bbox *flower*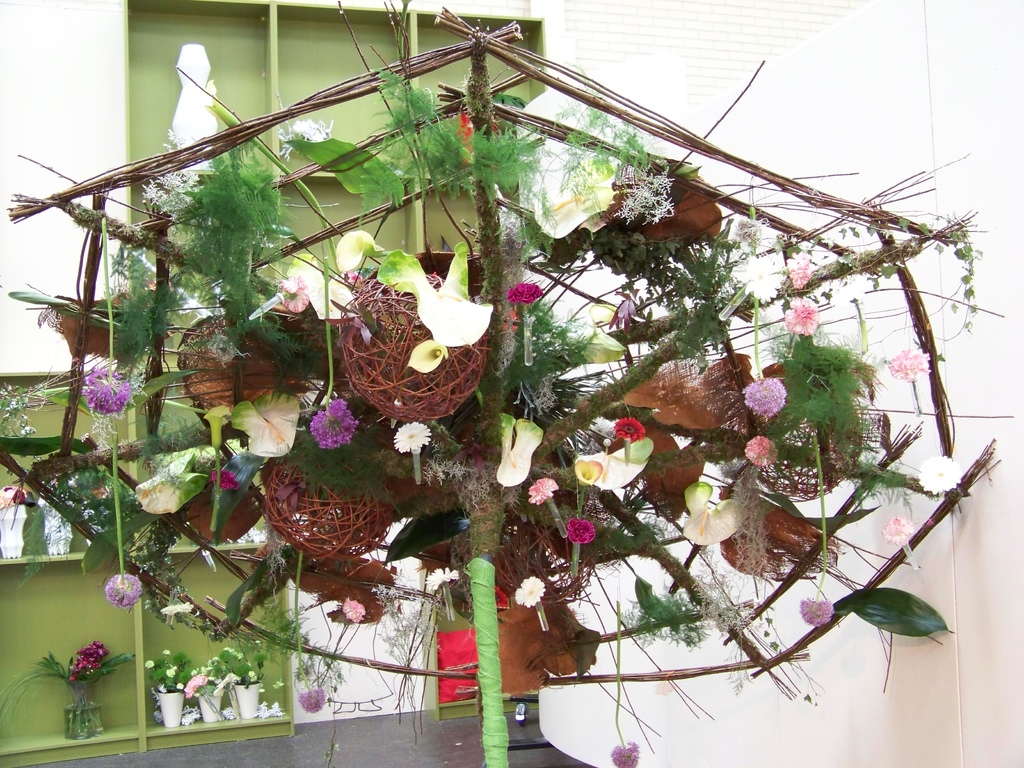
box(918, 454, 960, 493)
